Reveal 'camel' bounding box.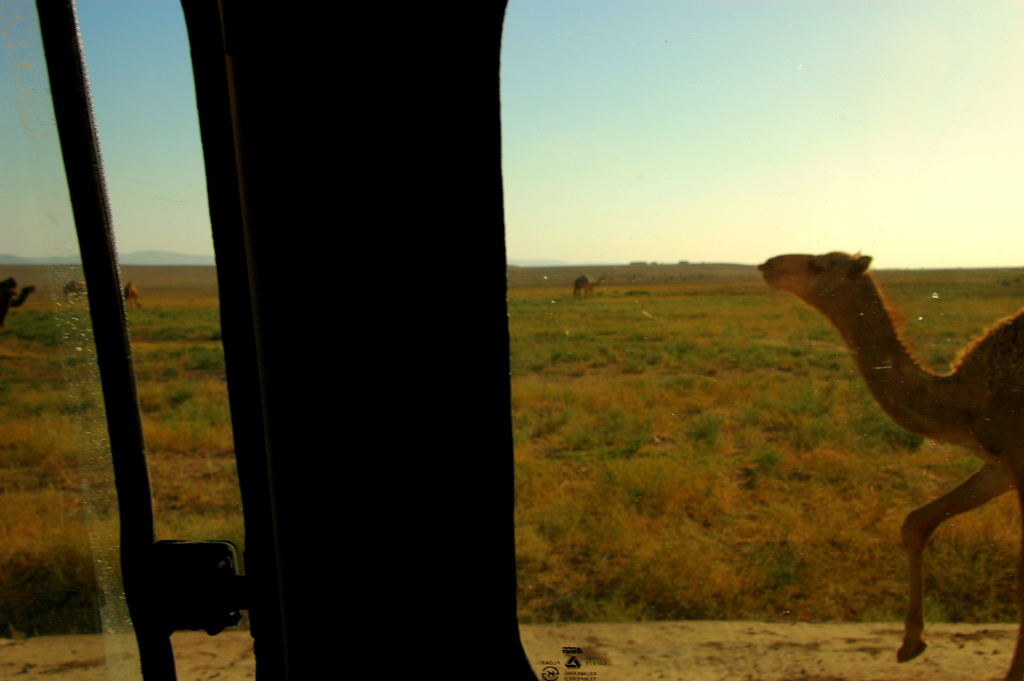
Revealed: <region>756, 249, 1021, 671</region>.
